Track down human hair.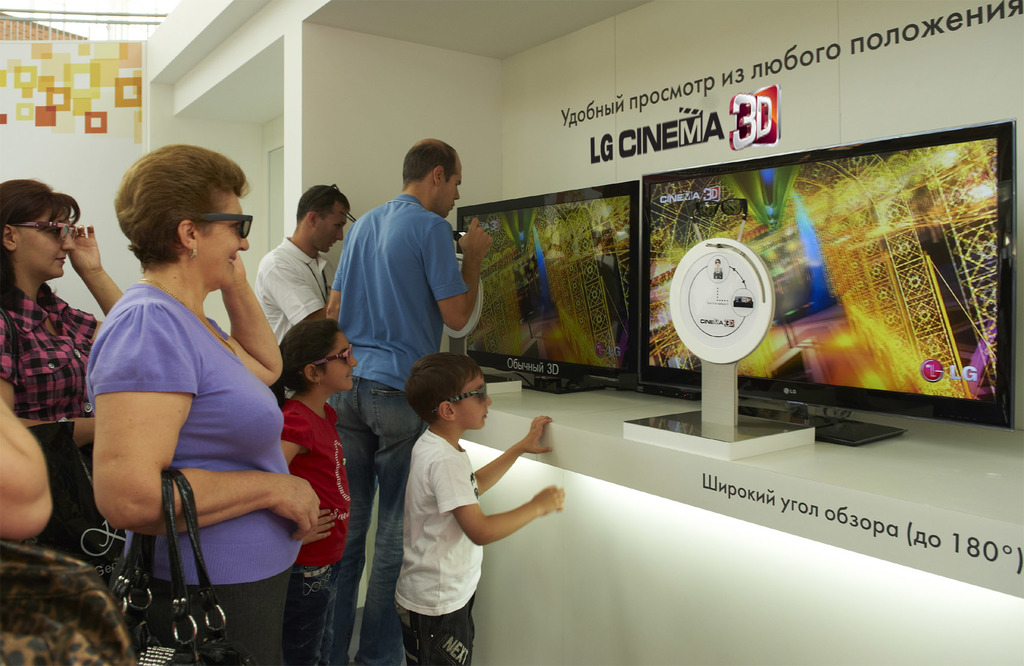
Tracked to detection(0, 177, 80, 313).
